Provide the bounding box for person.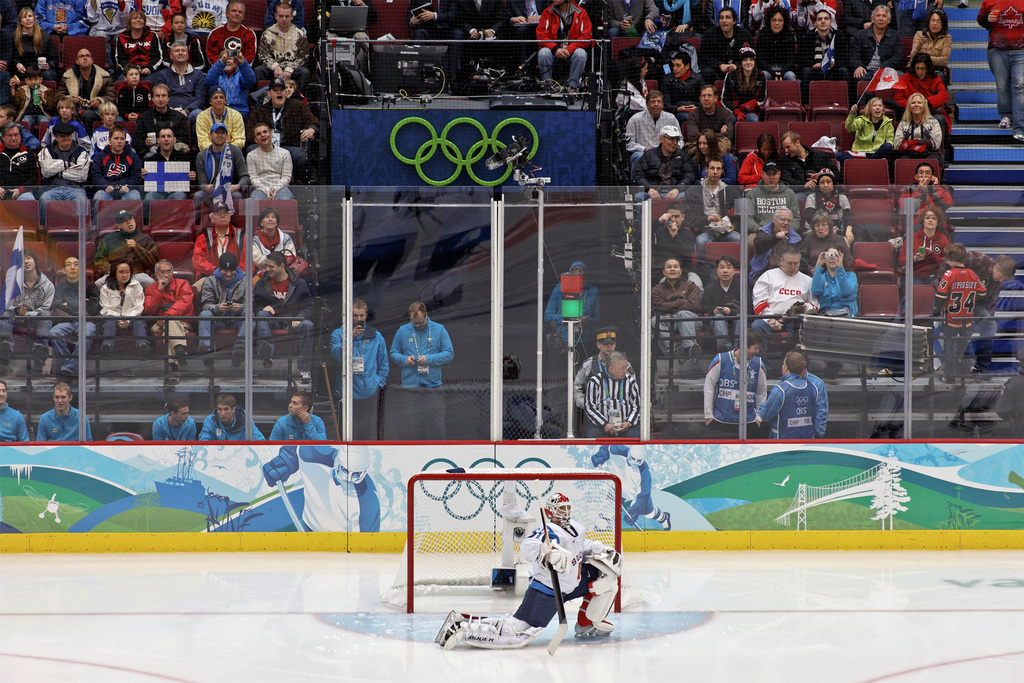
crop(396, 0, 451, 89).
